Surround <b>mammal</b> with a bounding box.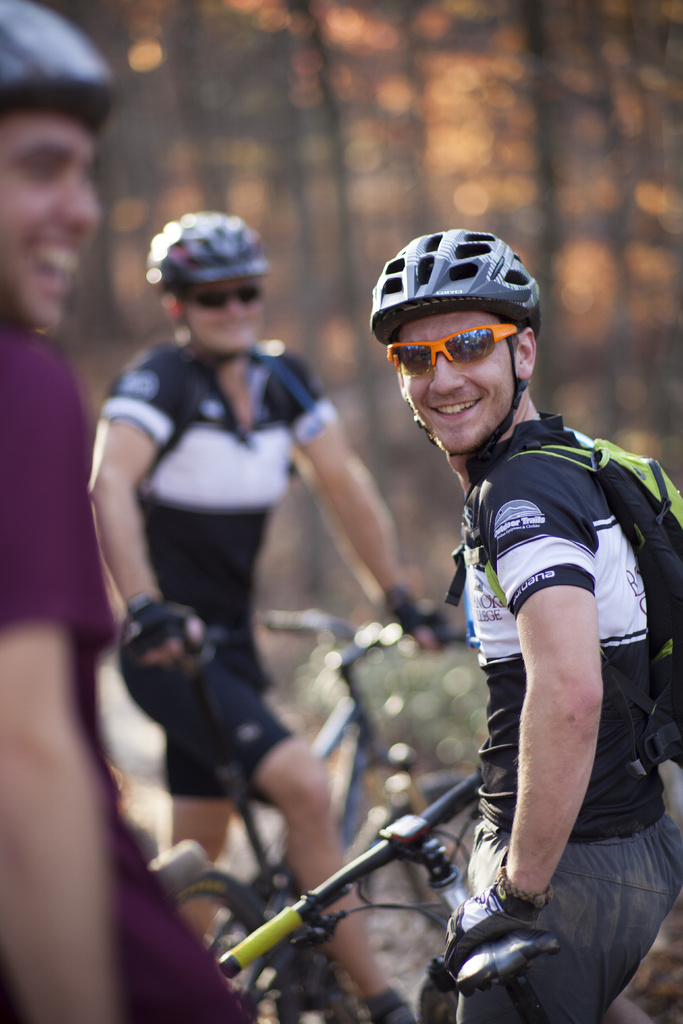
x1=365 y1=228 x2=682 y2=1023.
